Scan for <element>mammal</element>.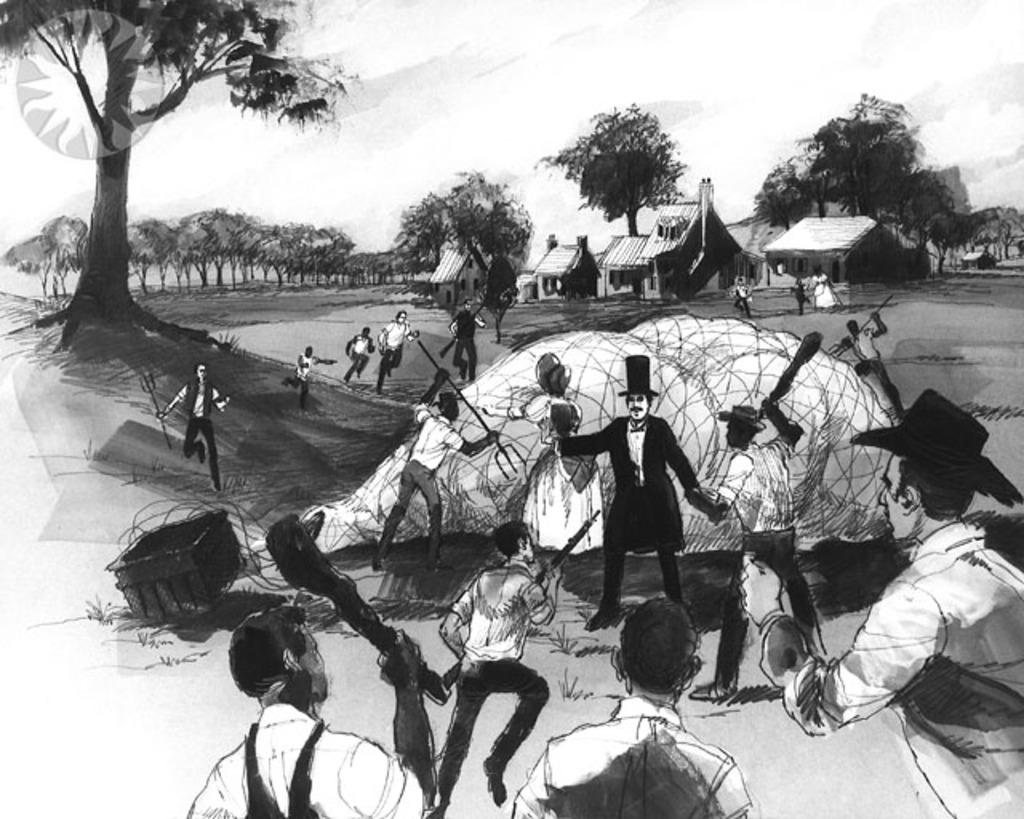
Scan result: rect(283, 339, 330, 408).
